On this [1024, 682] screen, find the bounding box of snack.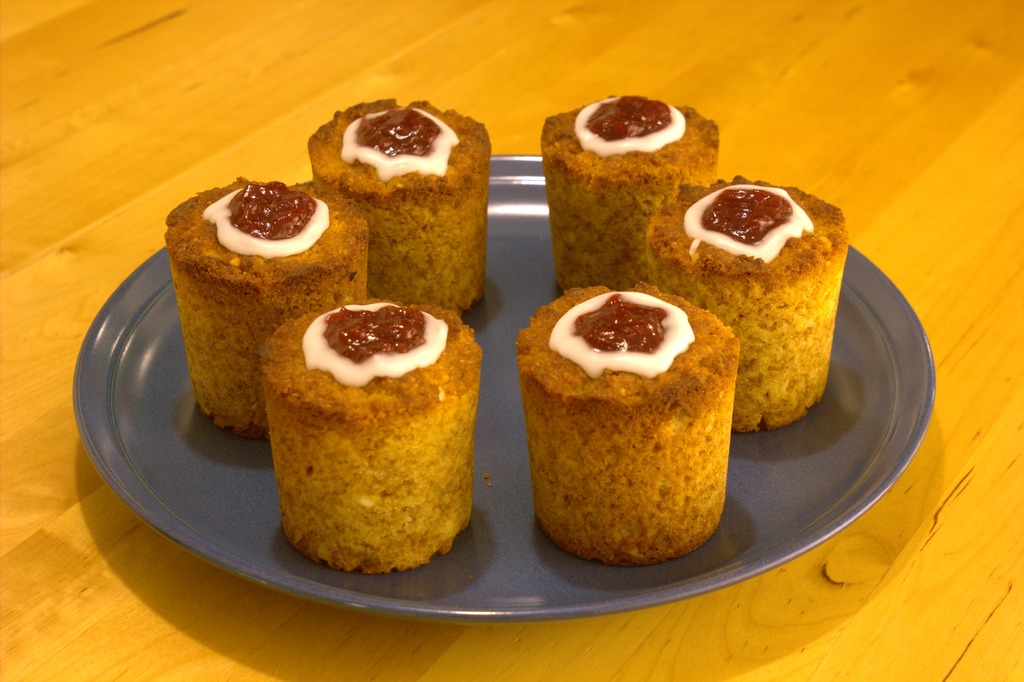
Bounding box: 254/300/481/581.
